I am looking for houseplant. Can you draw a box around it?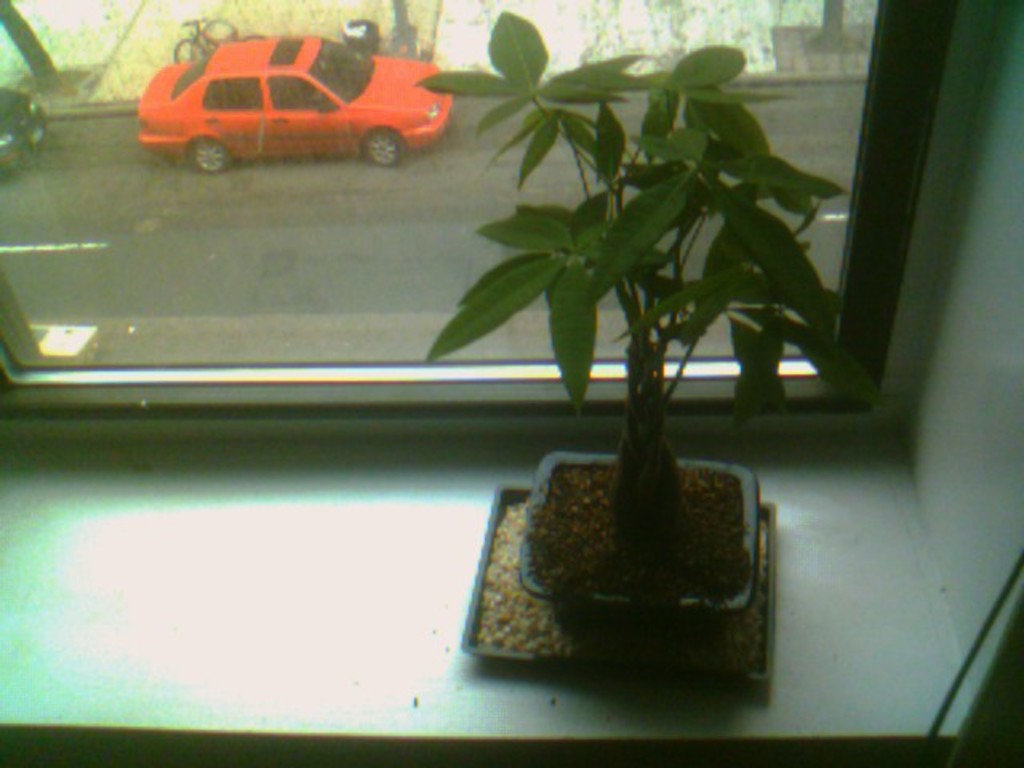
Sure, the bounding box is (left=406, top=8, right=886, bottom=688).
